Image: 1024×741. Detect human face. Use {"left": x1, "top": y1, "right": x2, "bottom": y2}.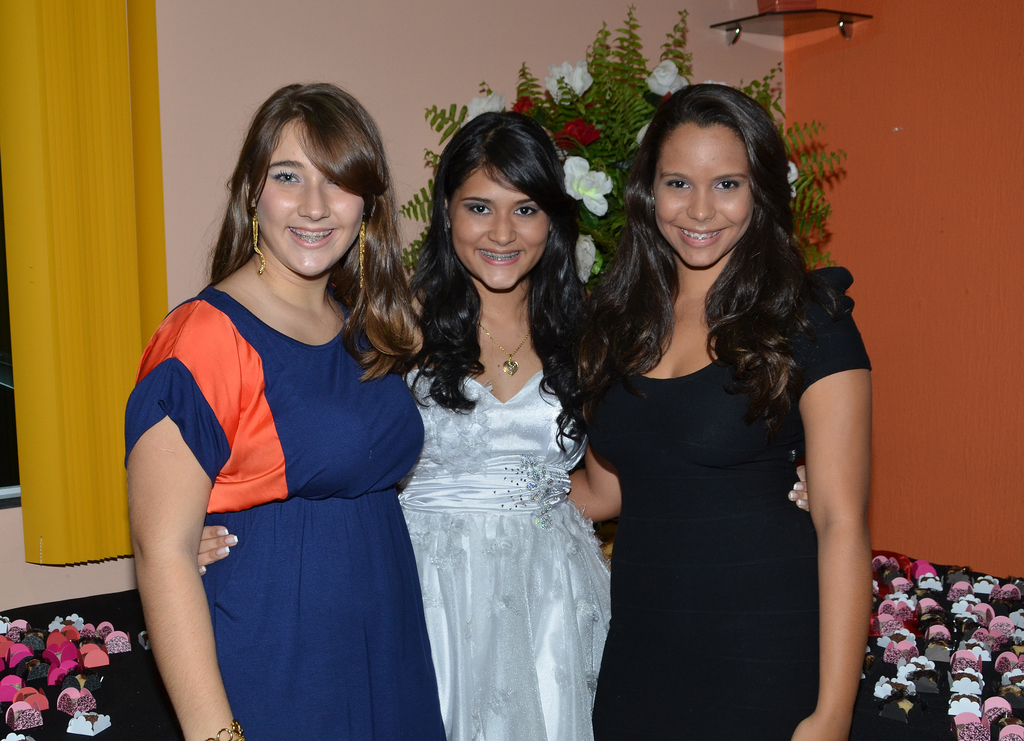
{"left": 455, "top": 174, "right": 548, "bottom": 292}.
